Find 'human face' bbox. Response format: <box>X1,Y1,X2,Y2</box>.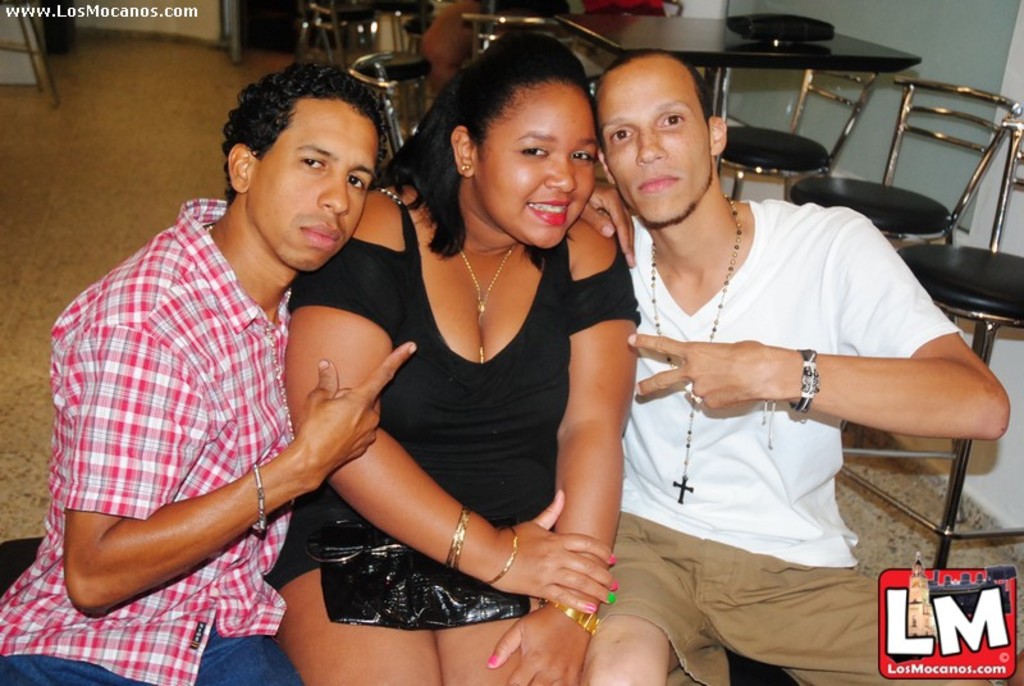
<box>593,55,713,228</box>.
